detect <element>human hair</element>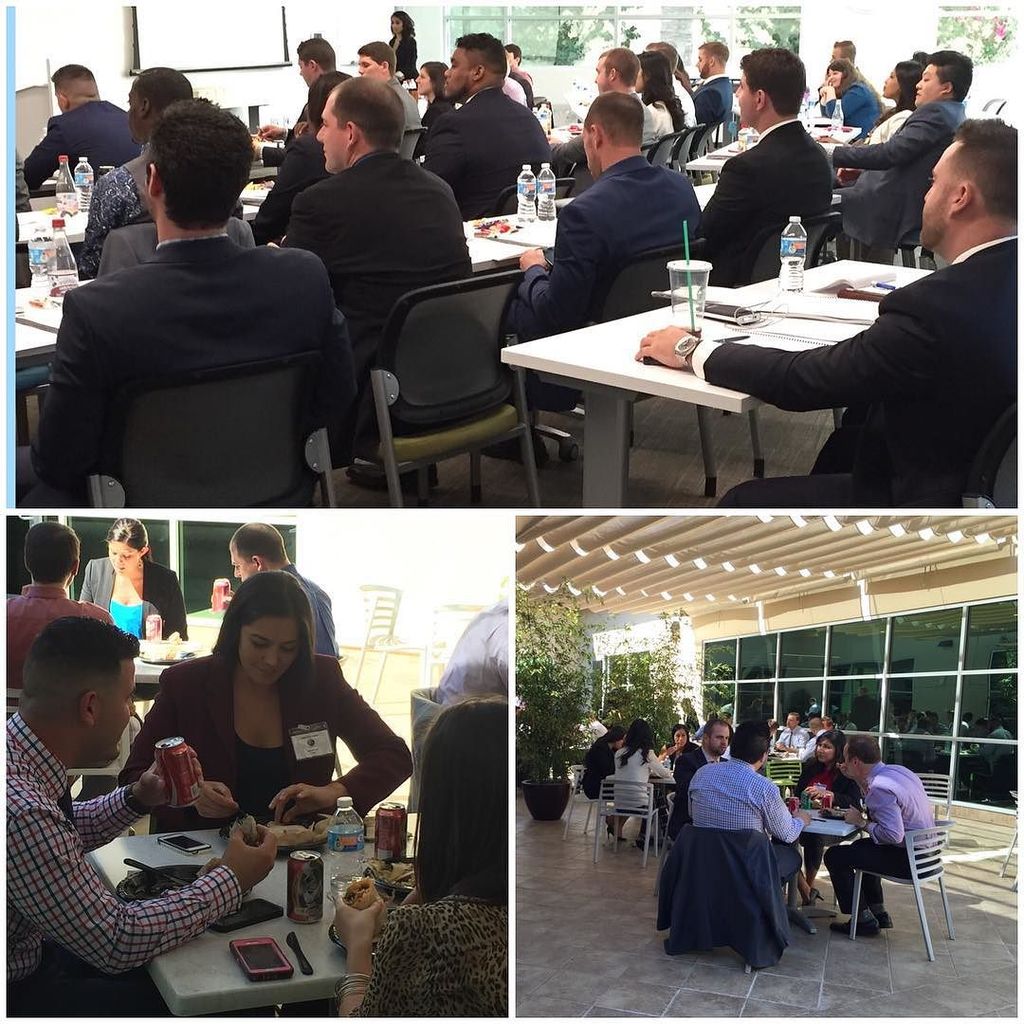
bbox=(19, 611, 143, 704)
